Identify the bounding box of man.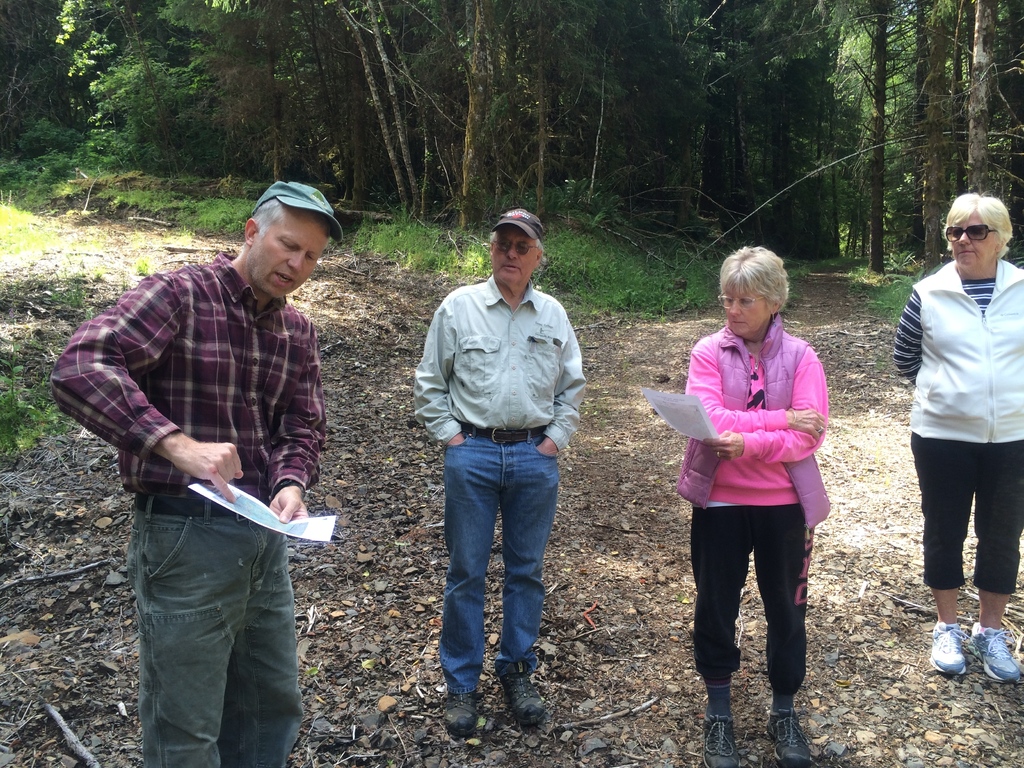
box=[411, 207, 588, 740].
